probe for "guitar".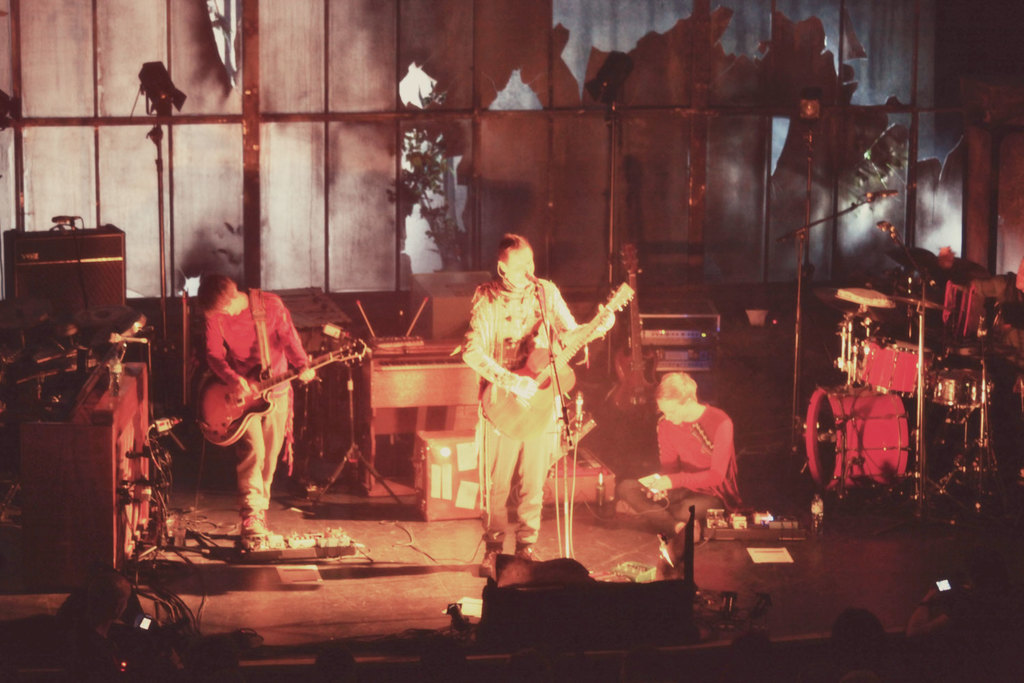
Probe result: [191, 336, 373, 447].
